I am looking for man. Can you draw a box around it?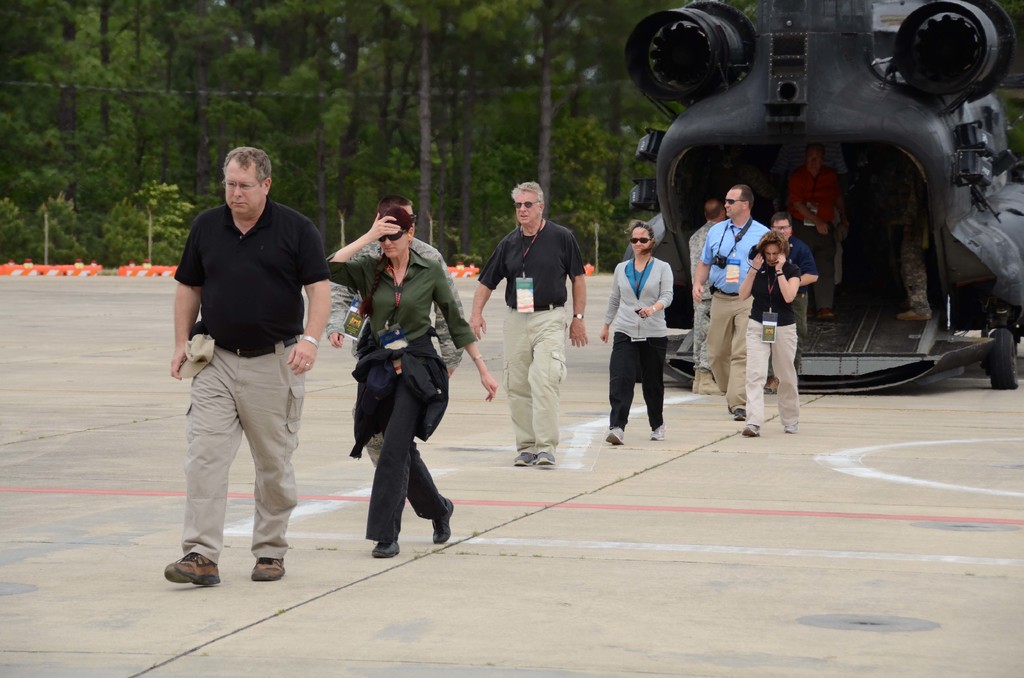
Sure, the bounding box is l=691, t=186, r=767, b=409.
